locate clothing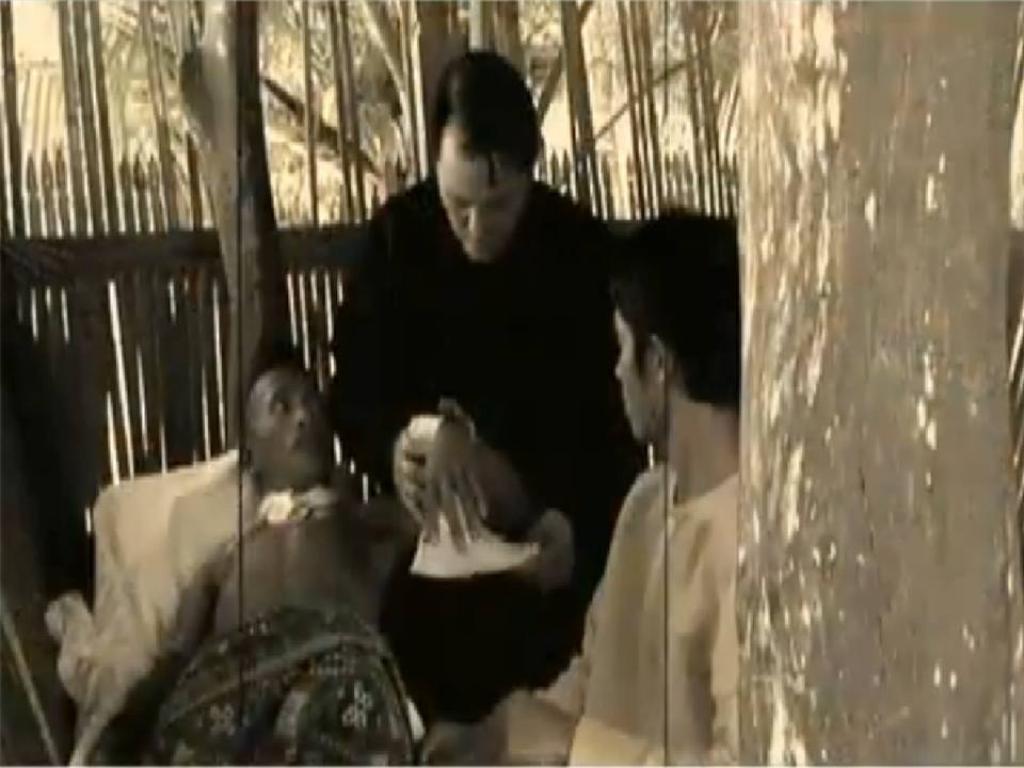
x1=153, y1=609, x2=416, y2=767
